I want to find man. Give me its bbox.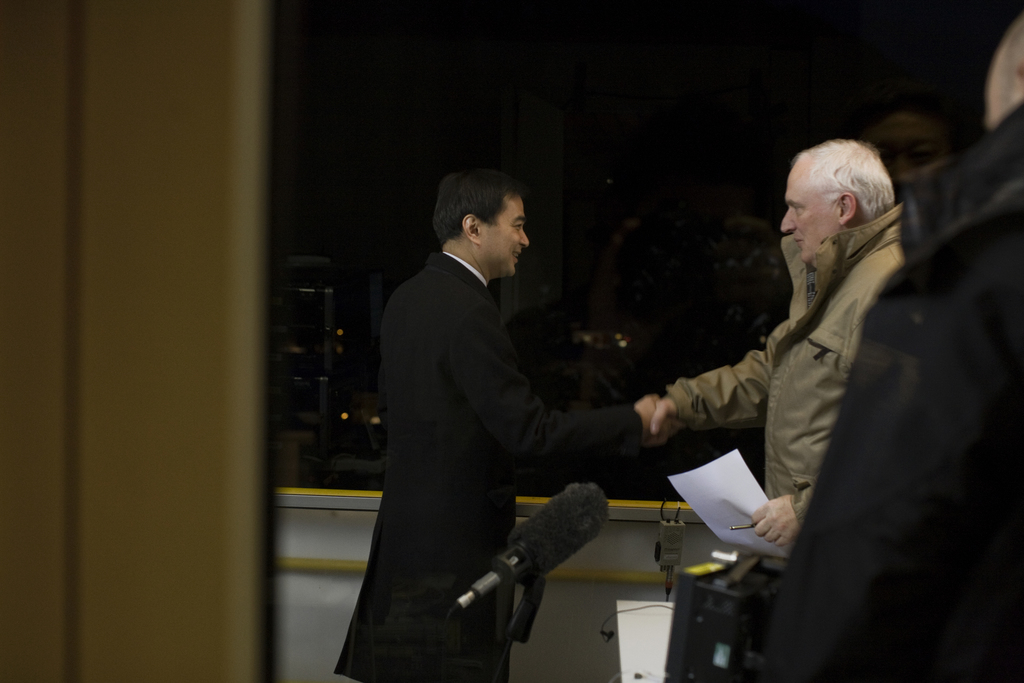
[649,136,909,553].
